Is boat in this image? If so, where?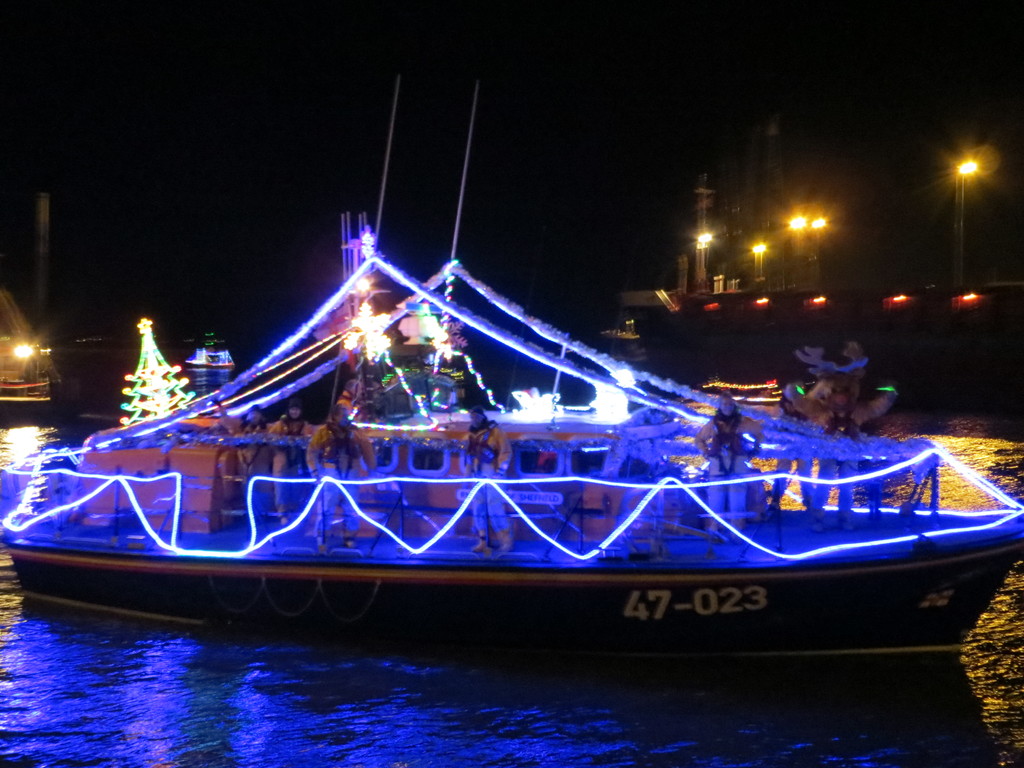
Yes, at x1=0, y1=340, x2=75, y2=418.
